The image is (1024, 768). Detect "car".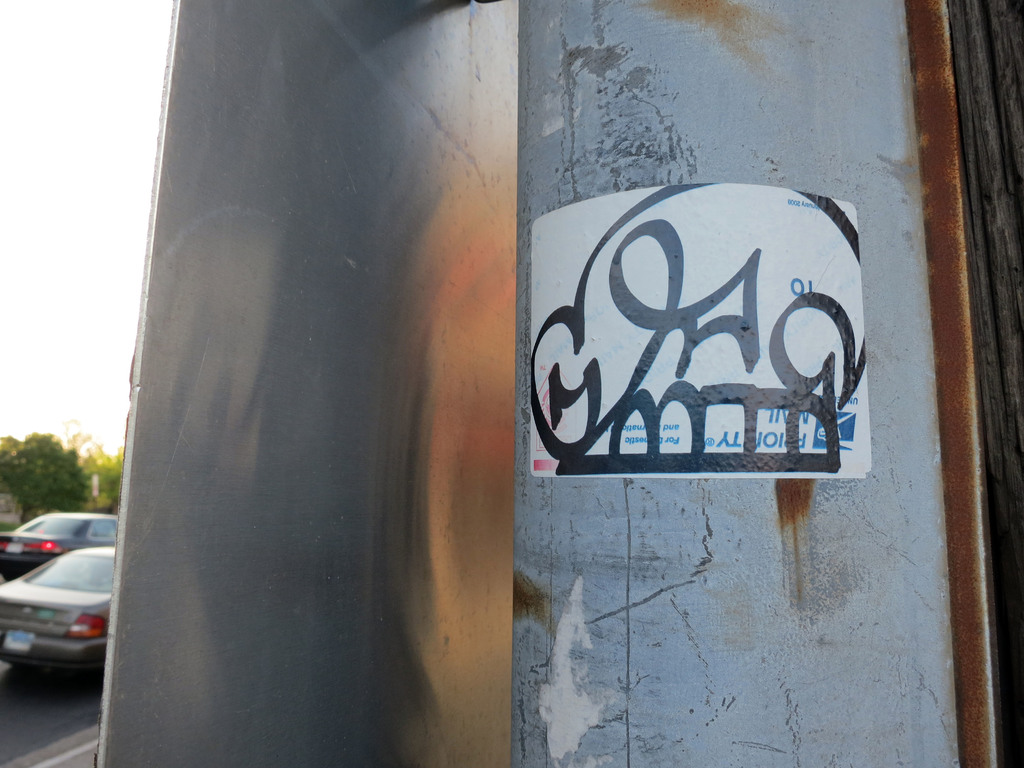
Detection: [left=0, top=549, right=116, bottom=689].
